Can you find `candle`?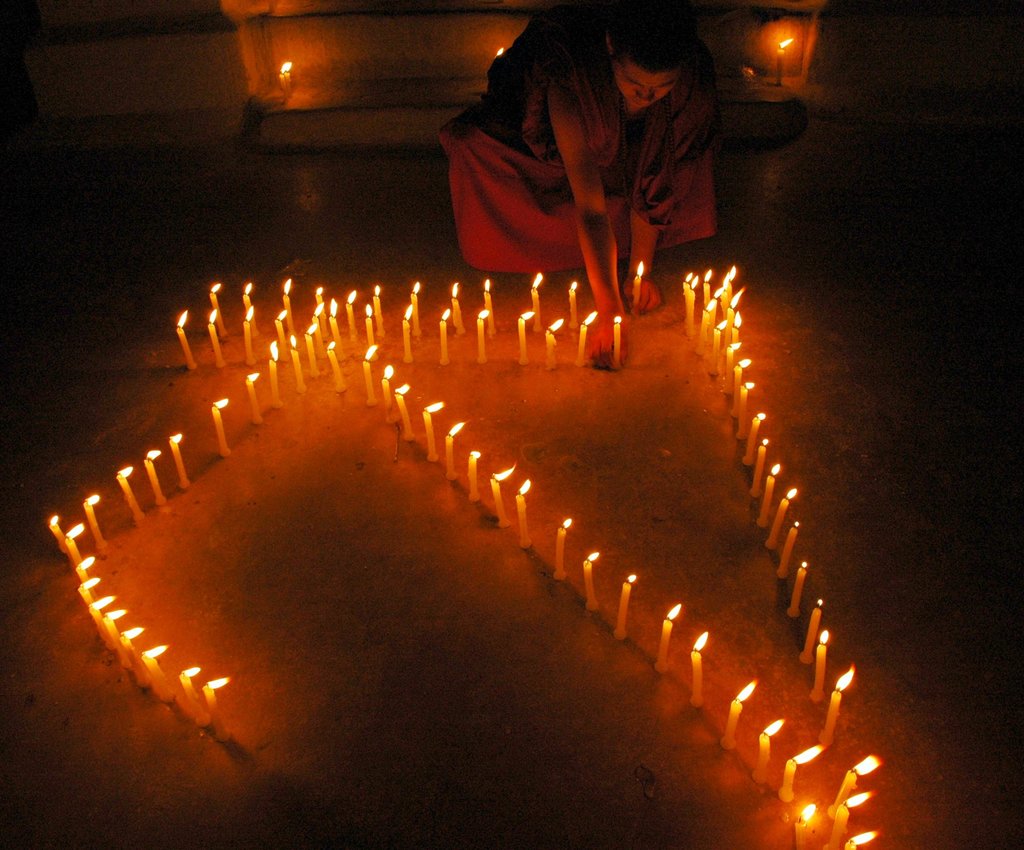
Yes, bounding box: rect(514, 476, 533, 552).
